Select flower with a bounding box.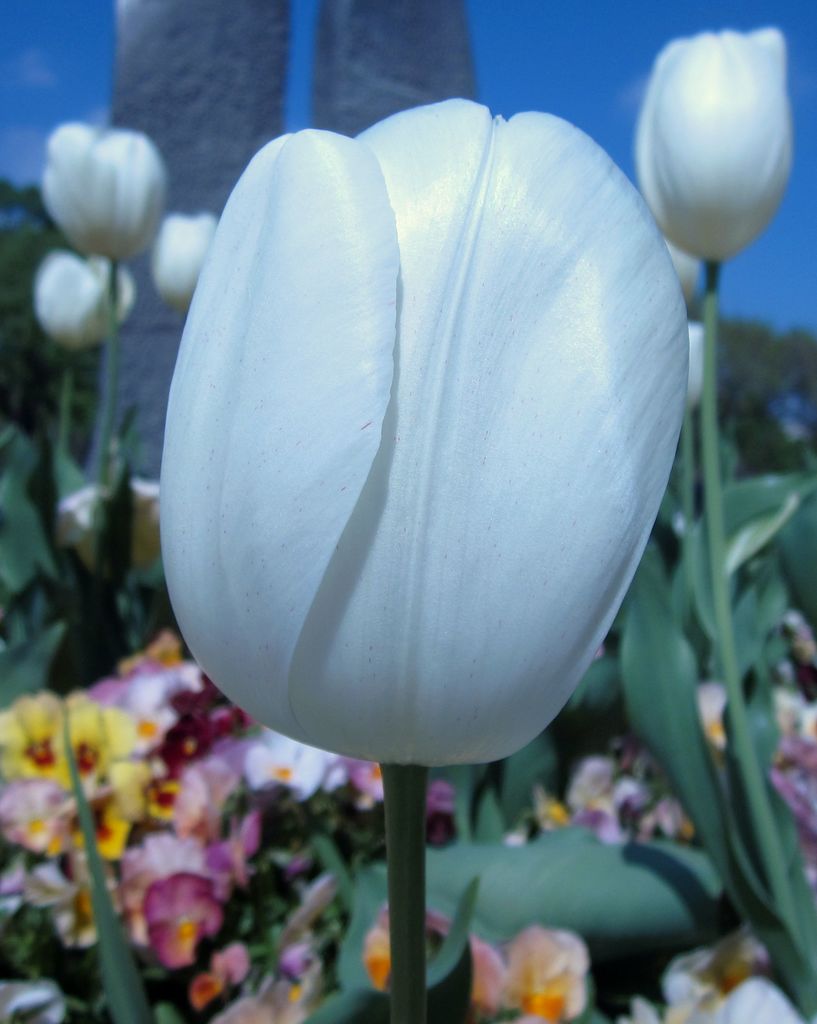
bbox(26, 245, 135, 354).
